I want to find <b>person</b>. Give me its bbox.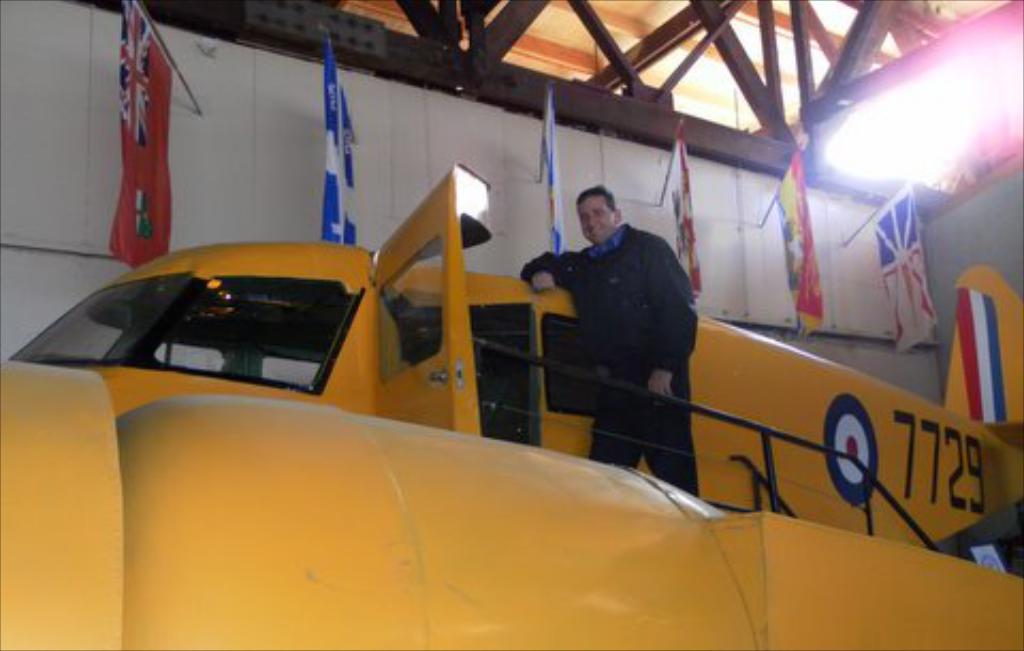
542, 158, 700, 480.
